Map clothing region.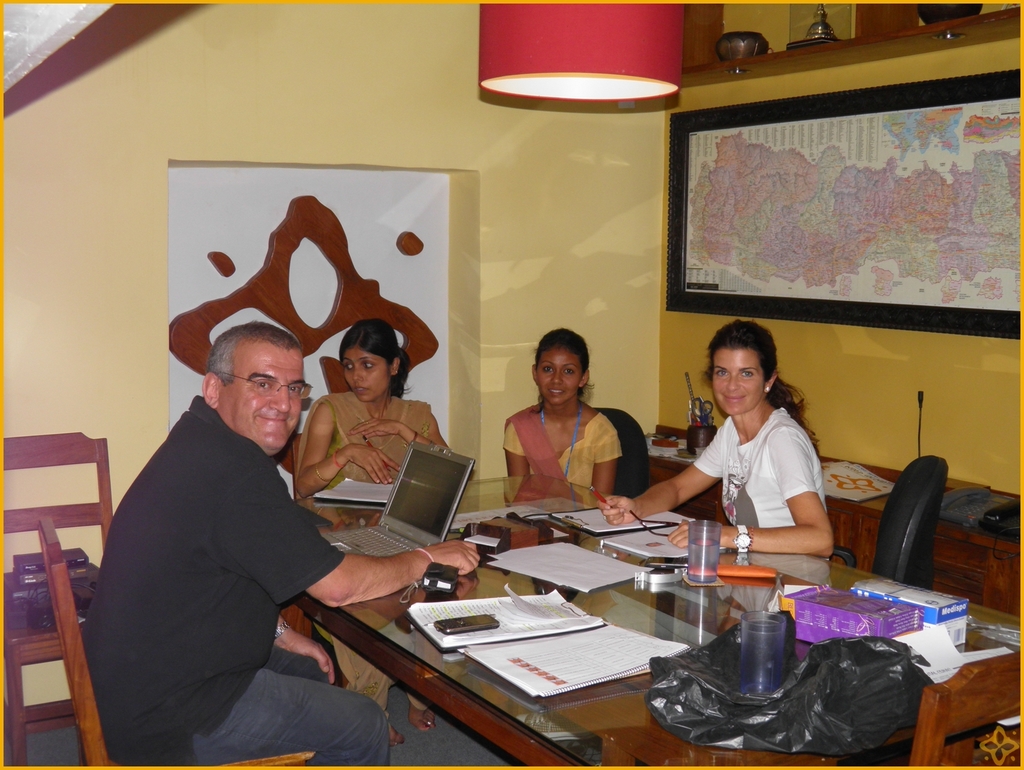
Mapped to left=72, top=388, right=388, bottom=769.
